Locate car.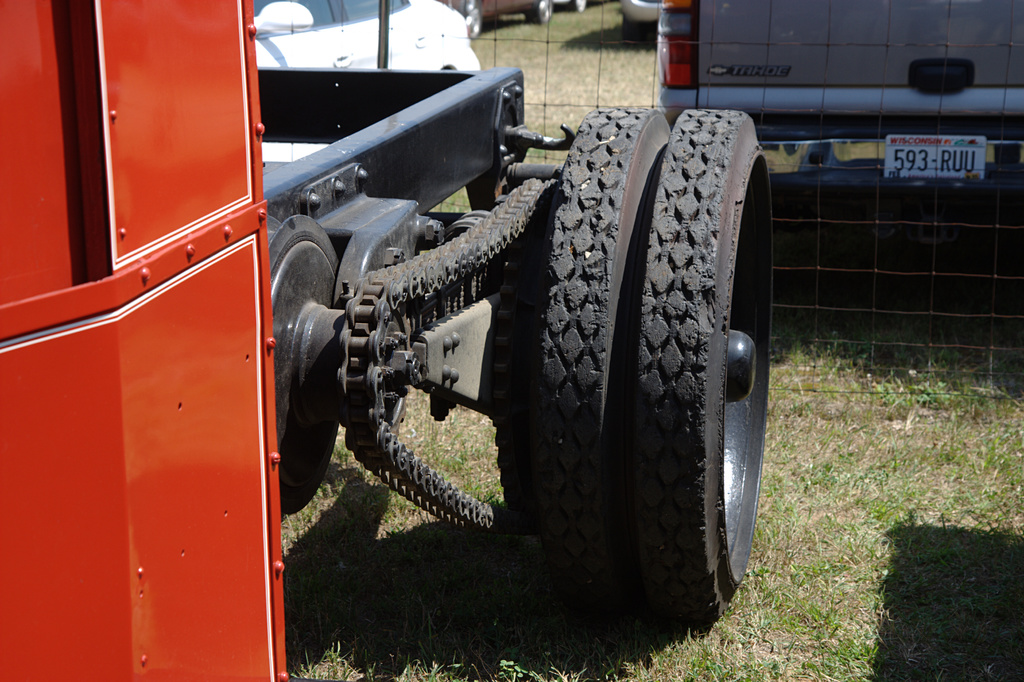
Bounding box: region(654, 0, 1023, 184).
